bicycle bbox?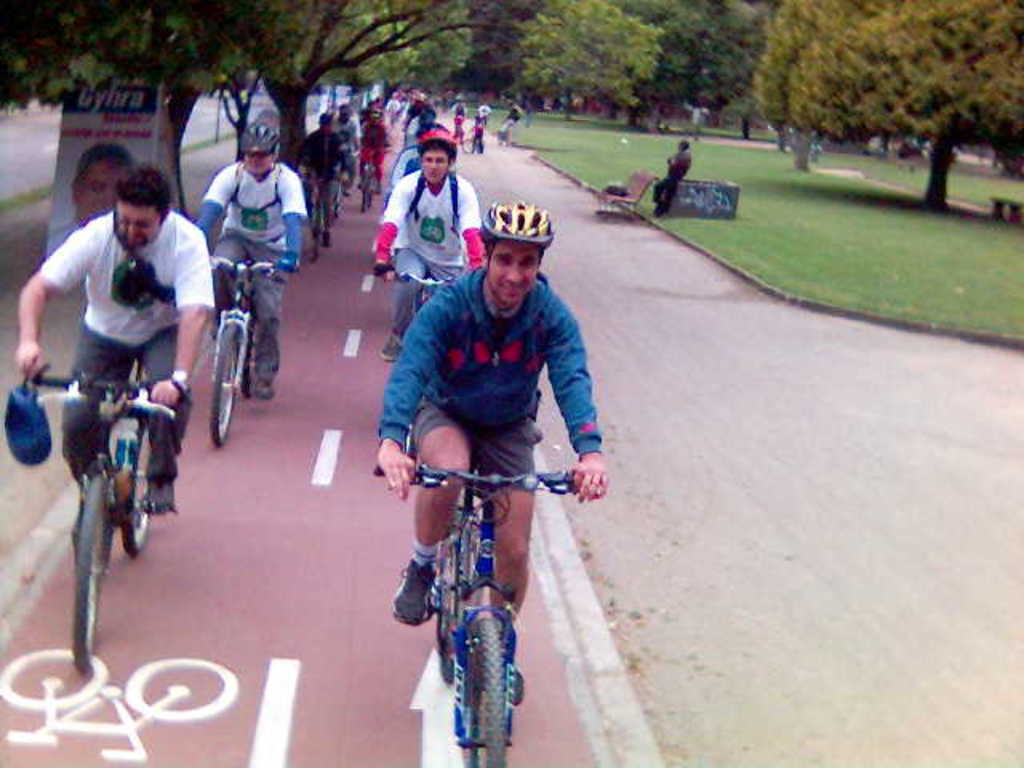
select_region(381, 267, 462, 307)
